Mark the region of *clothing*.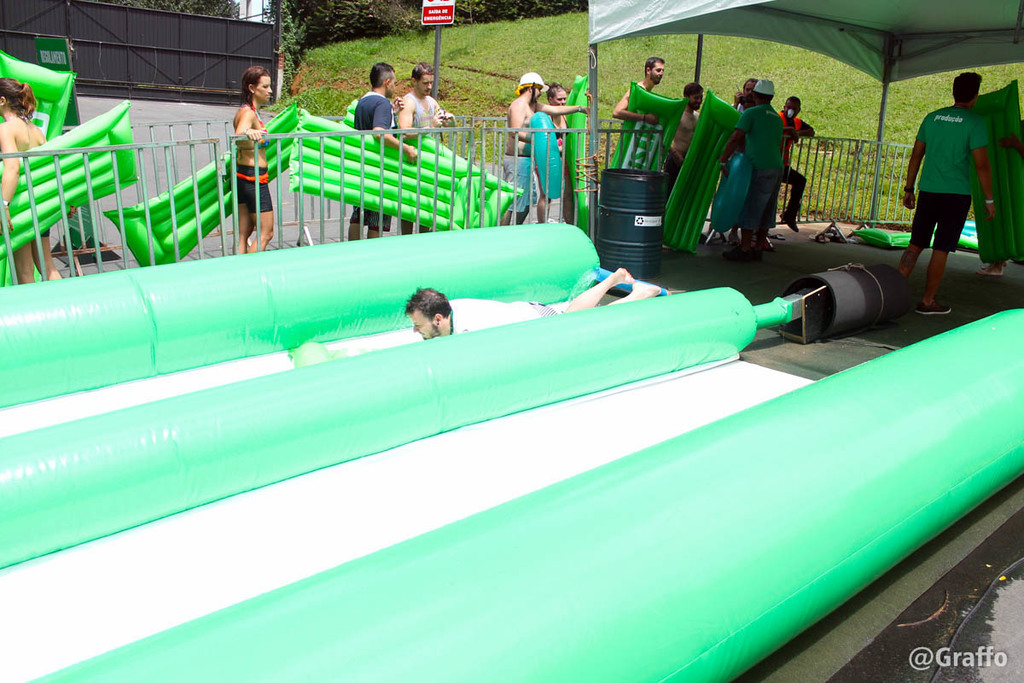
Region: locate(552, 120, 567, 149).
